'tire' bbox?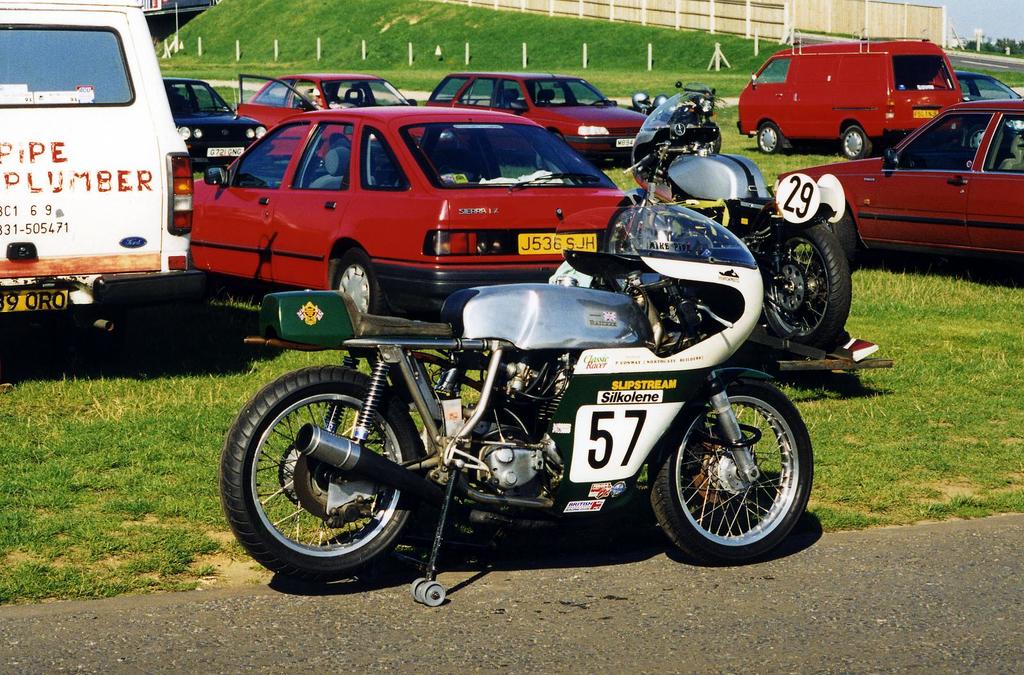
x1=763, y1=220, x2=851, y2=344
